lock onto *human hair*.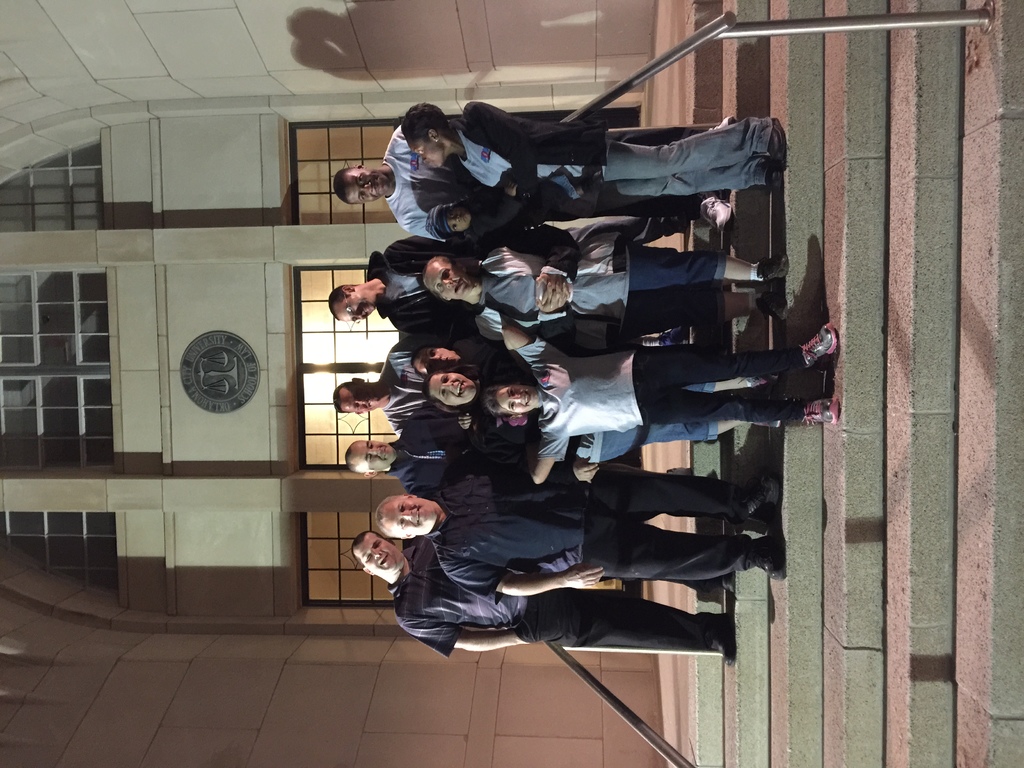
Locked: detection(398, 103, 447, 141).
